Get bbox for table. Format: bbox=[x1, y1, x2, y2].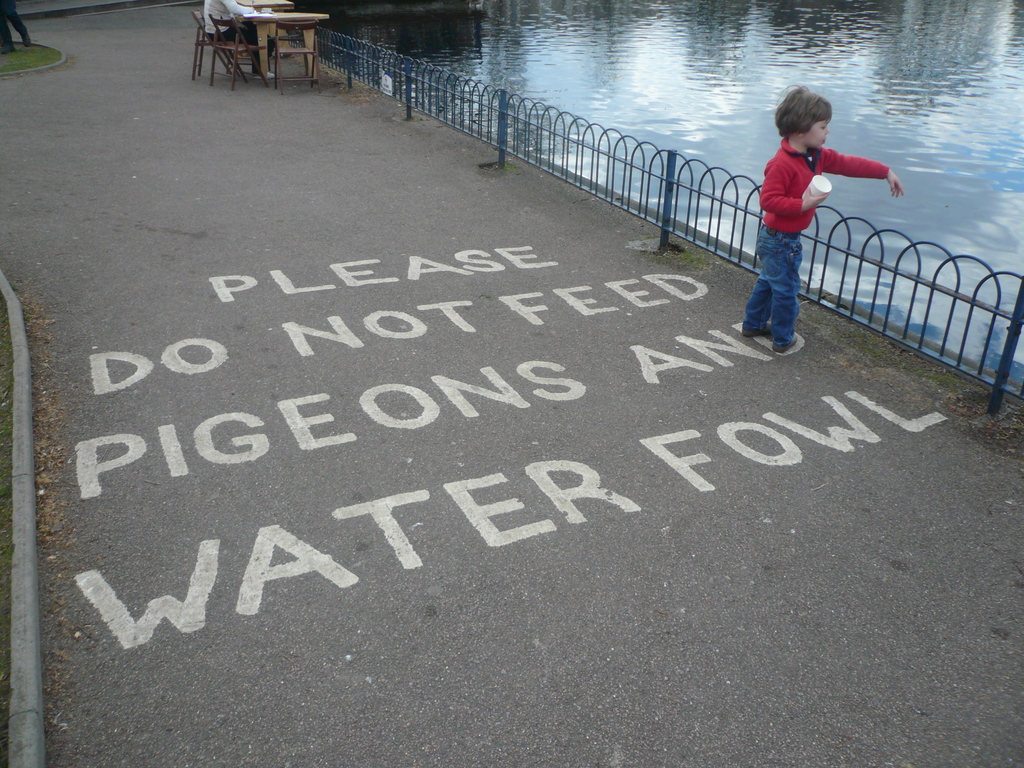
bbox=[245, 12, 328, 70].
